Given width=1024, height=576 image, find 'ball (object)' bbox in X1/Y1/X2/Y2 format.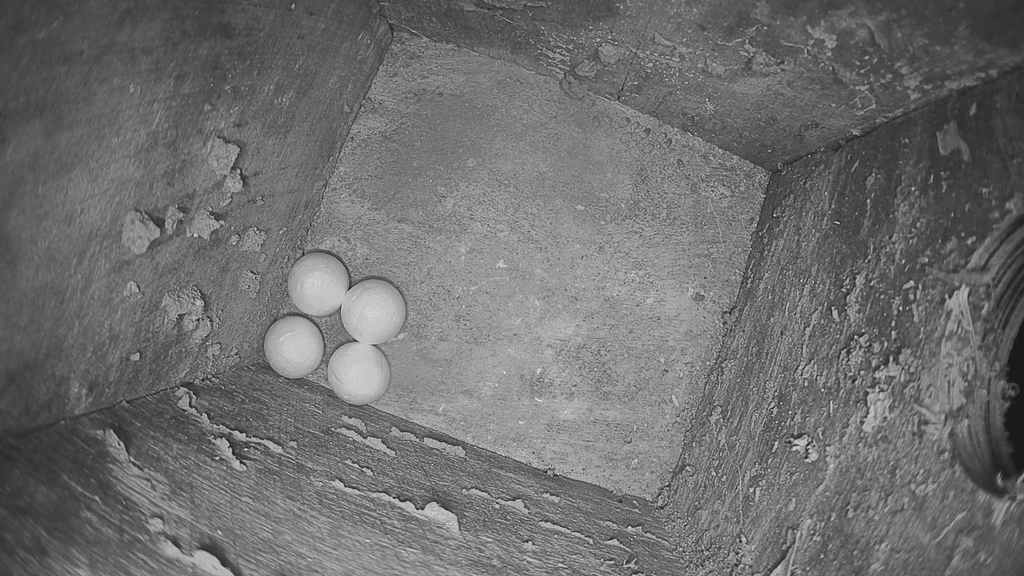
342/279/404/344.
